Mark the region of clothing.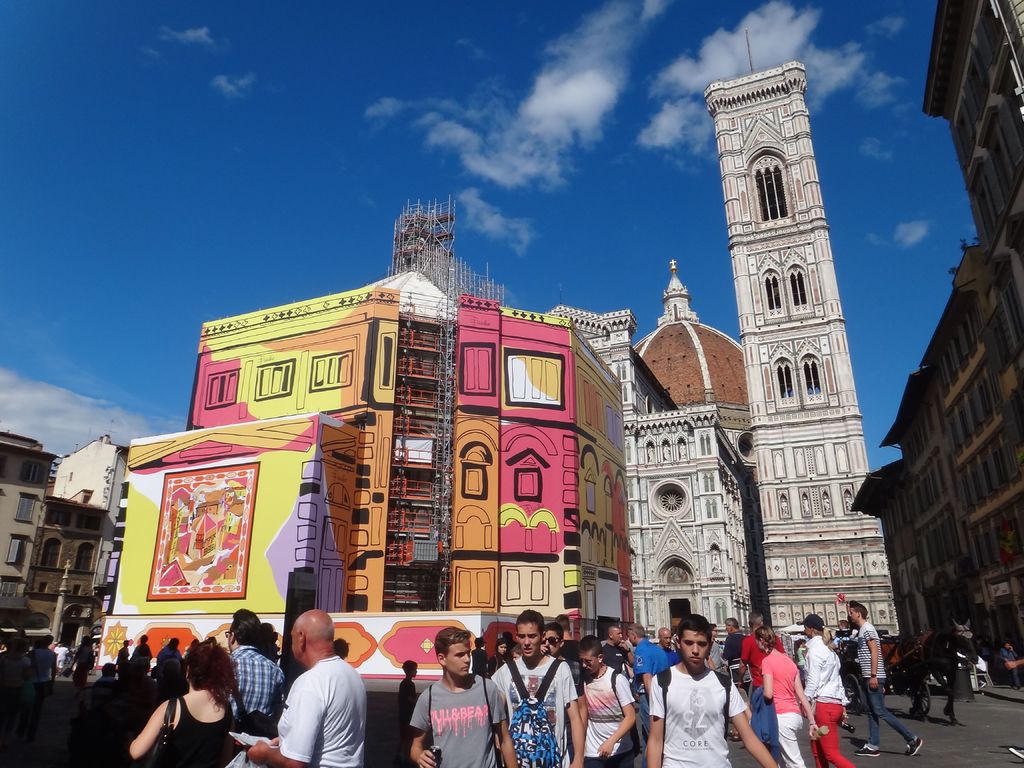
Region: <box>800,636,856,767</box>.
